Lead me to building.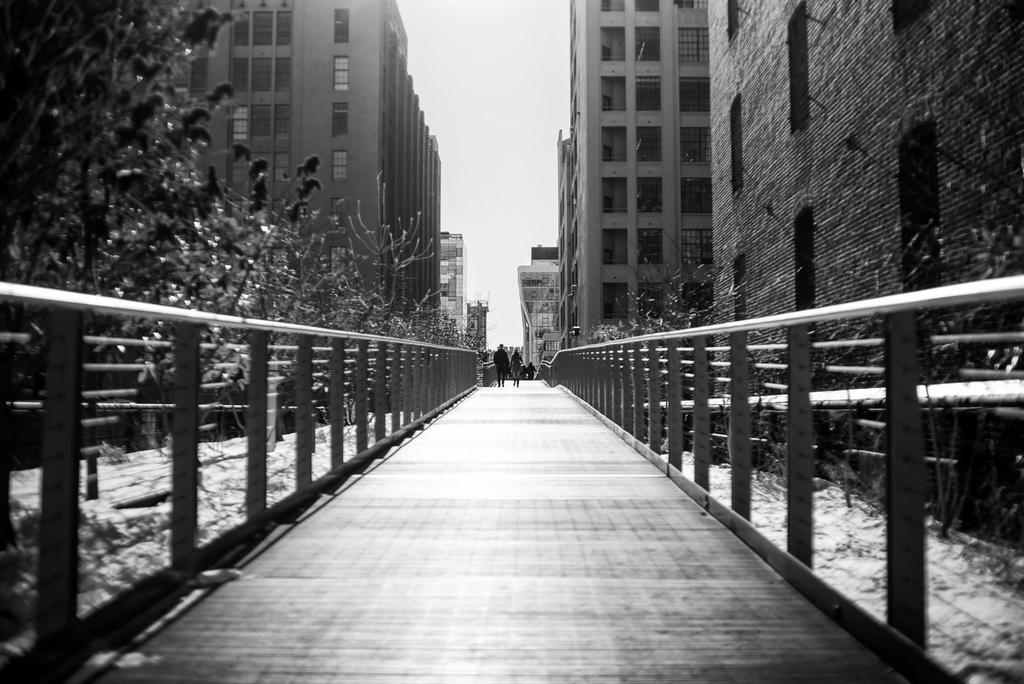
Lead to {"left": 461, "top": 303, "right": 480, "bottom": 352}.
